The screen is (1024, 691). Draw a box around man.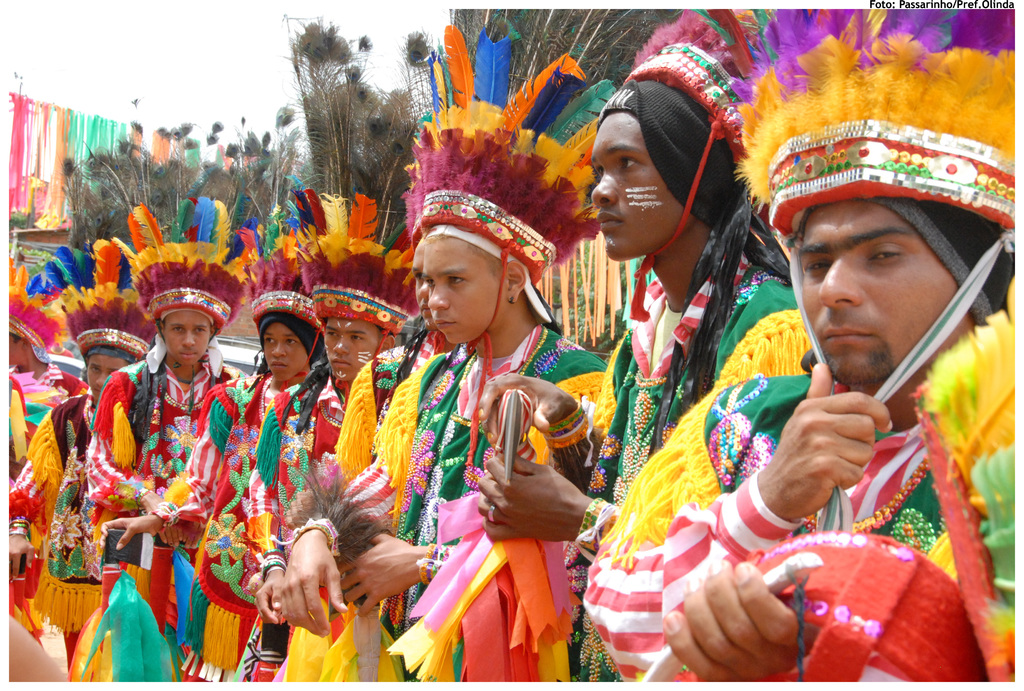
(470, 7, 858, 684).
